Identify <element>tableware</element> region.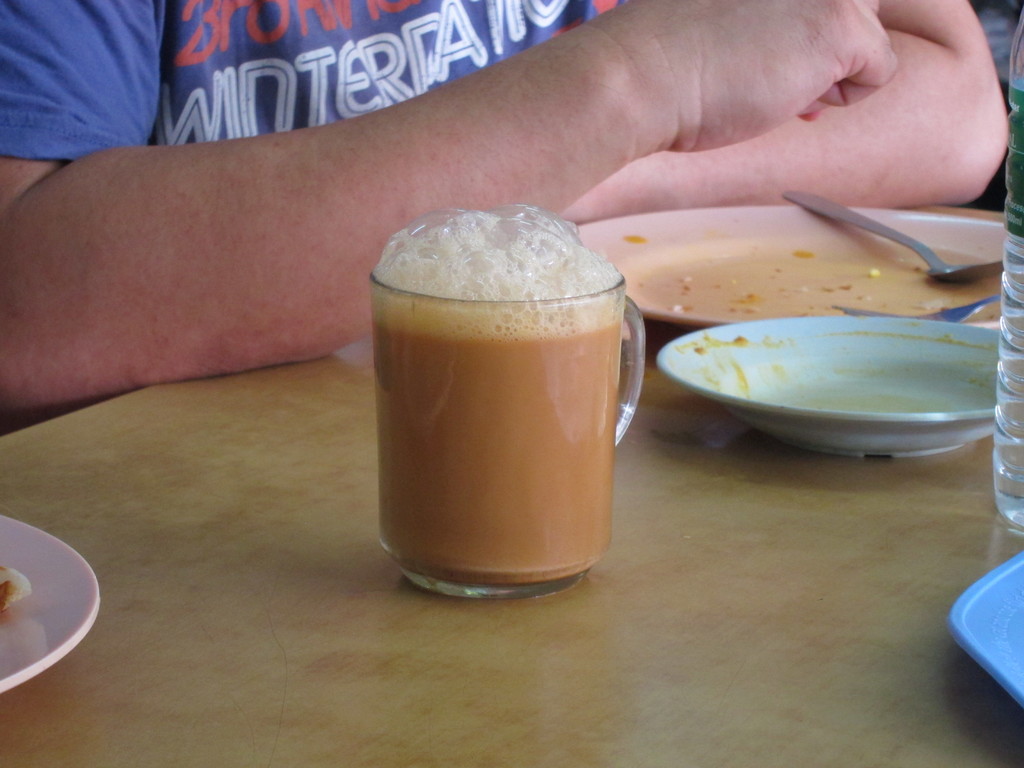
Region: select_region(650, 309, 1018, 460).
